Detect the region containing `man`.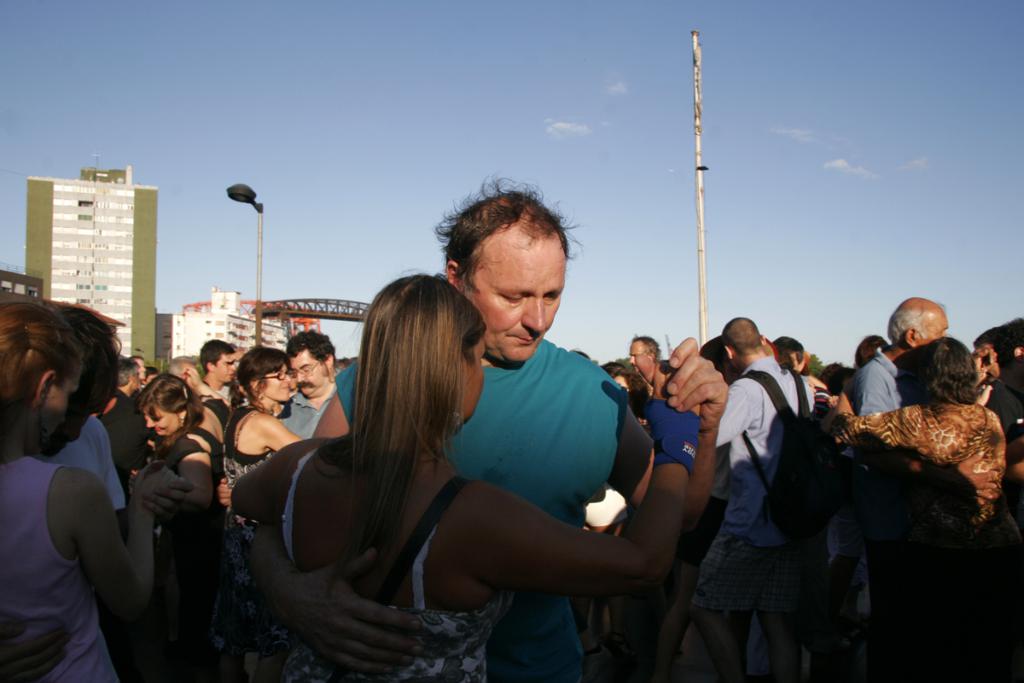
[left=691, top=296, right=852, bottom=677].
